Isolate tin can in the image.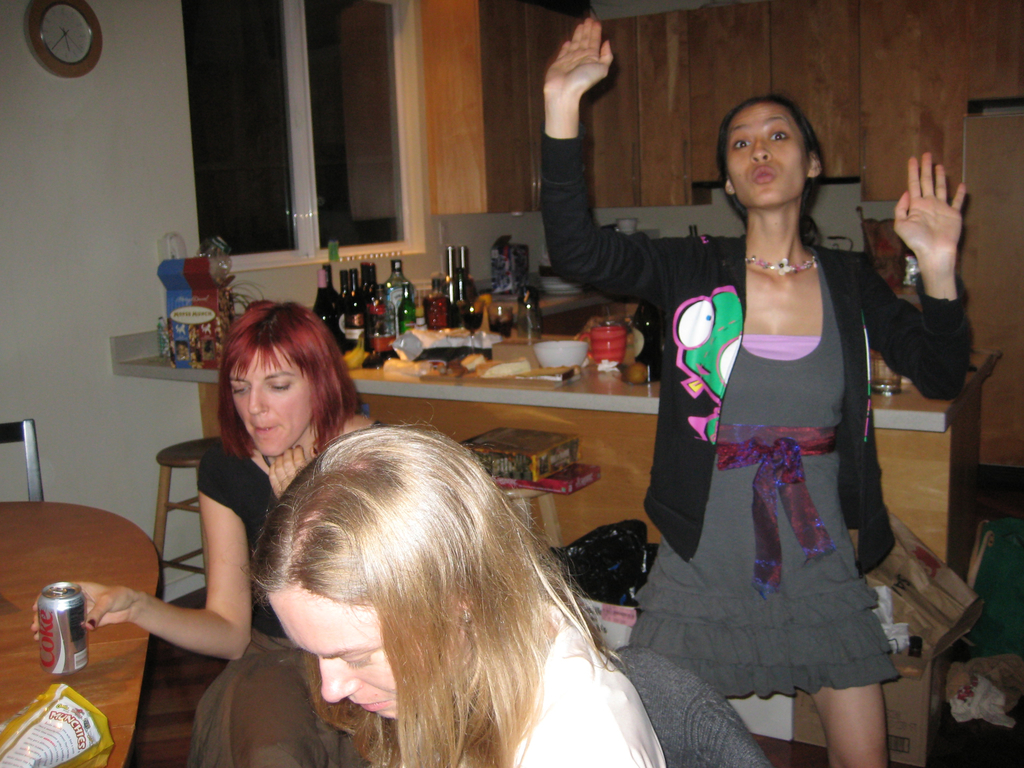
Isolated region: (left=36, top=575, right=90, bottom=678).
